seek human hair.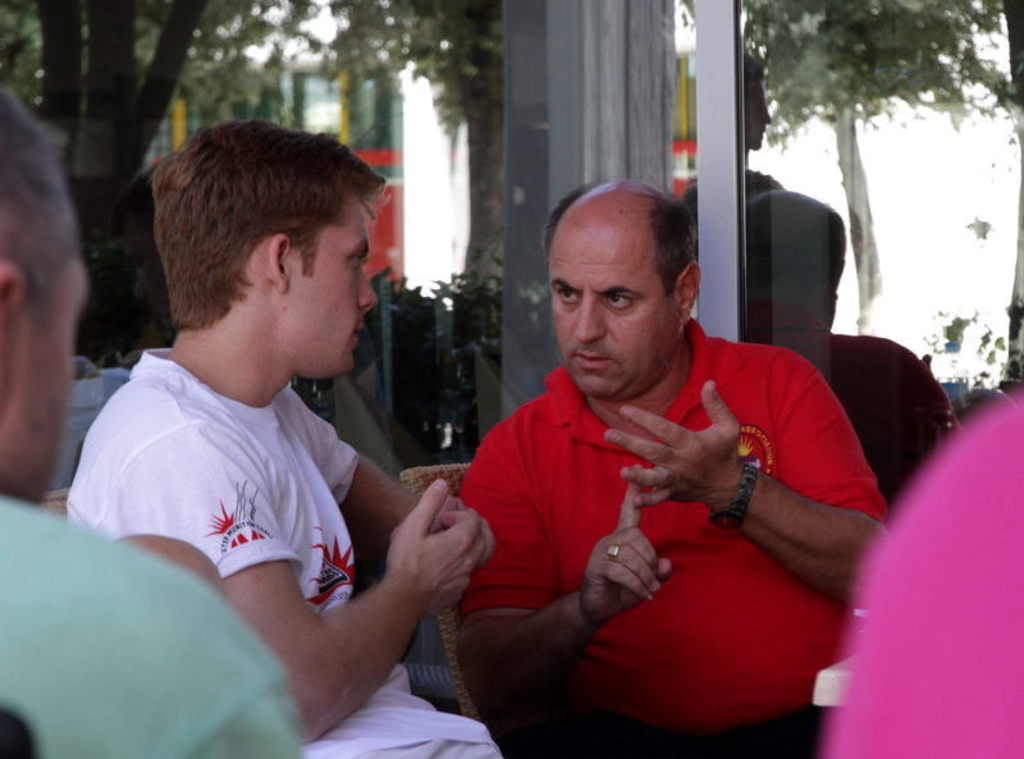
x1=539 y1=177 x2=699 y2=306.
